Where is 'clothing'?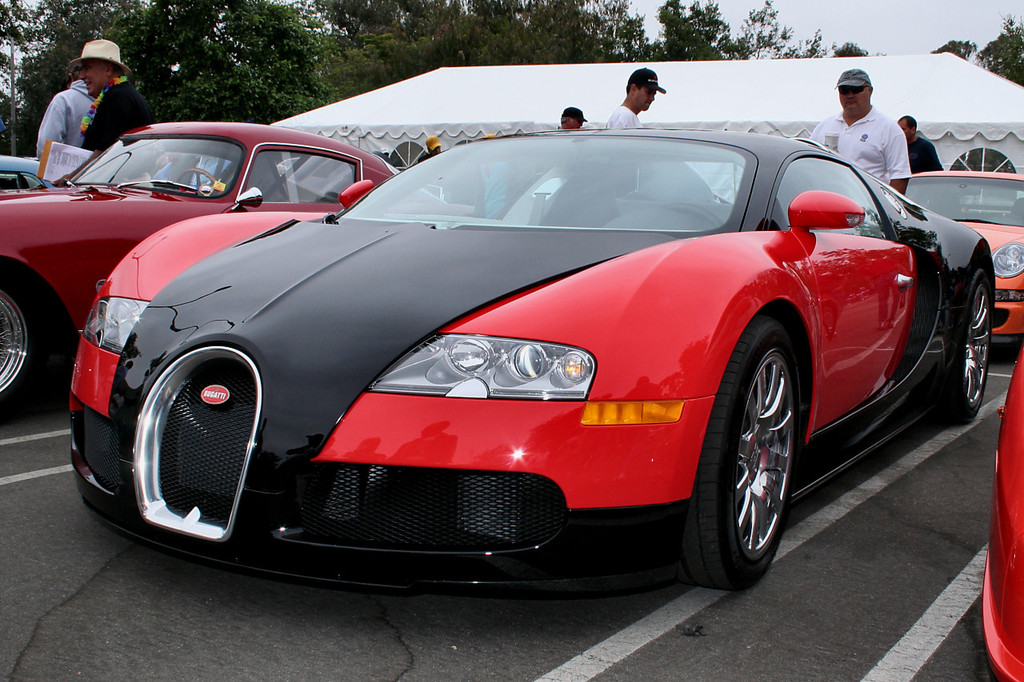
<bbox>810, 98, 903, 209</bbox>.
